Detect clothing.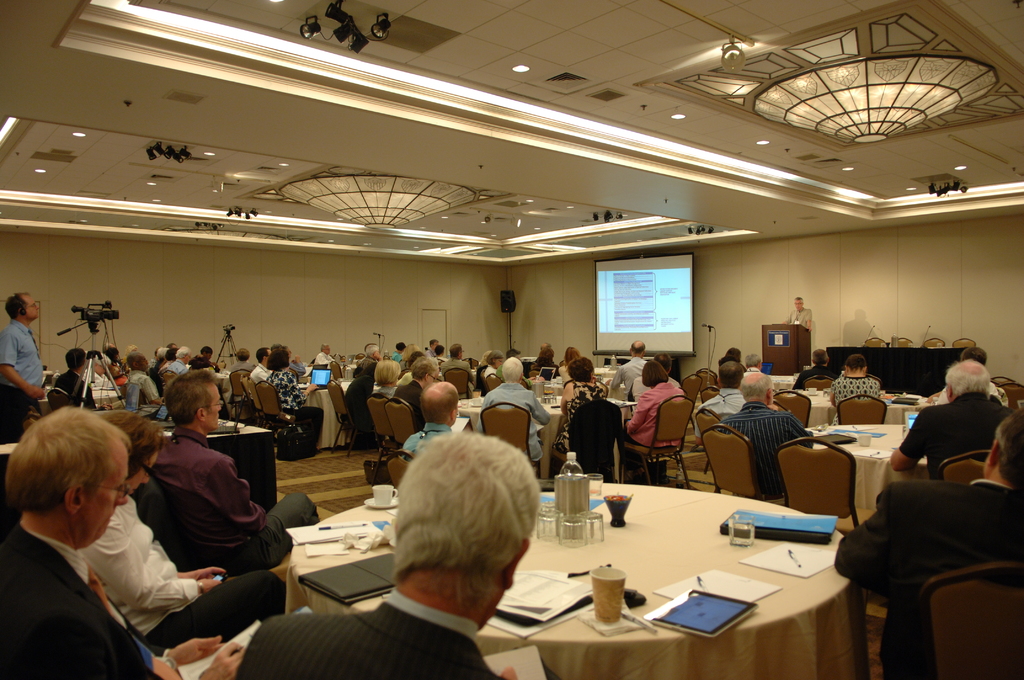
Detected at [left=835, top=469, right=1023, bottom=679].
